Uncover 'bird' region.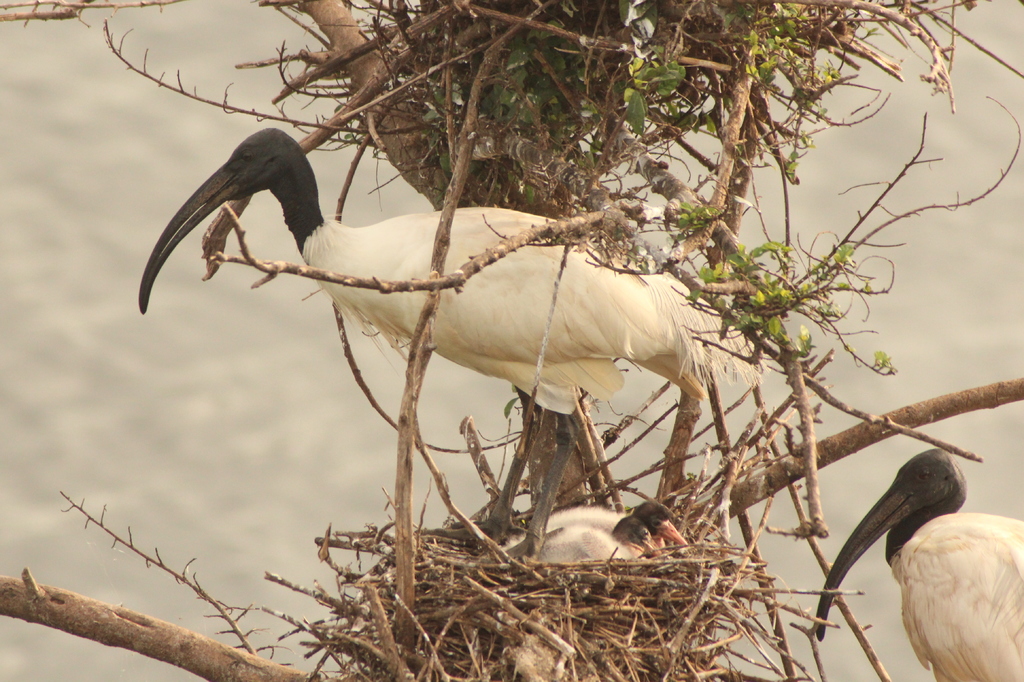
Uncovered: bbox=(189, 129, 796, 531).
